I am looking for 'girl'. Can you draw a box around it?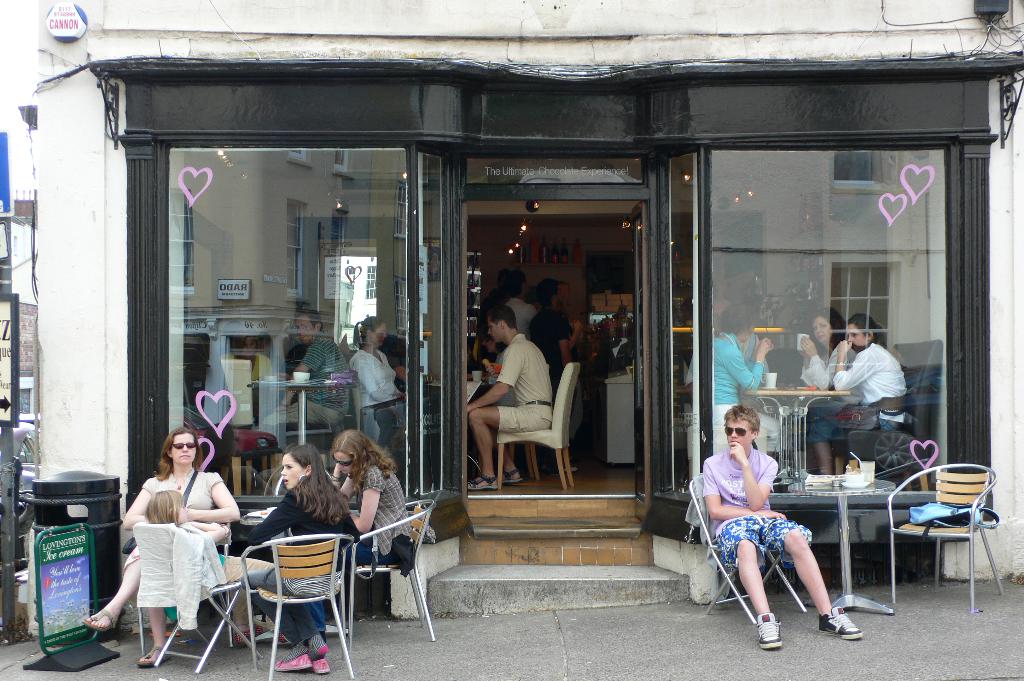
Sure, the bounding box is bbox=(330, 420, 417, 568).
